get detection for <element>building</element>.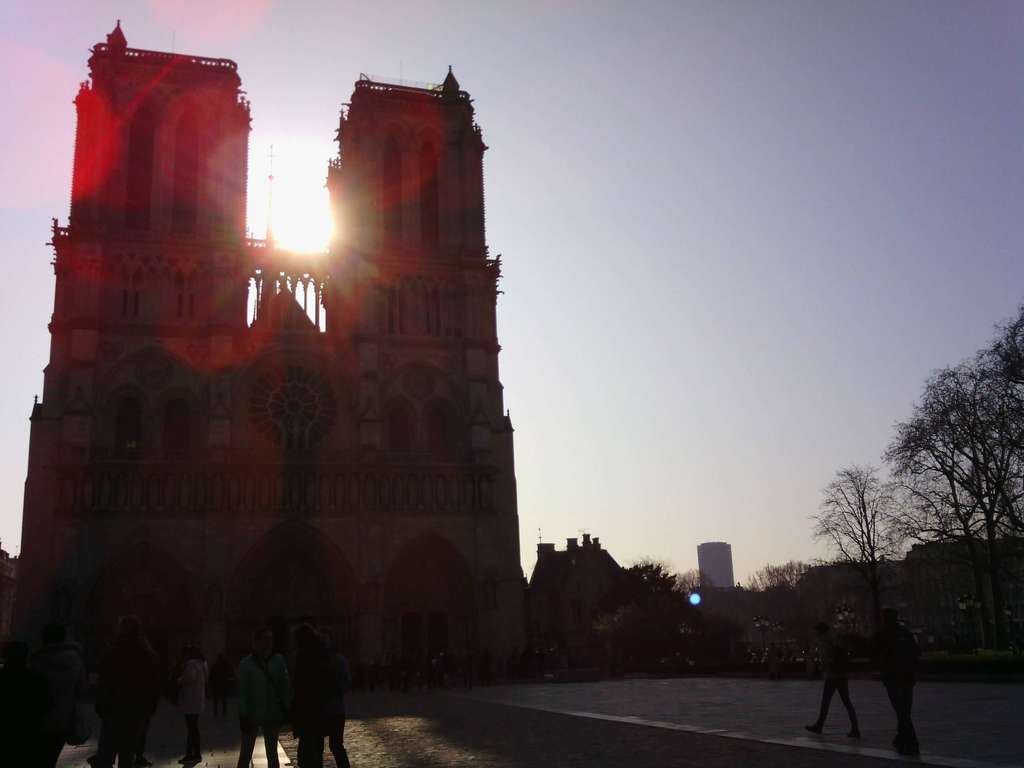
Detection: box=[698, 541, 737, 589].
